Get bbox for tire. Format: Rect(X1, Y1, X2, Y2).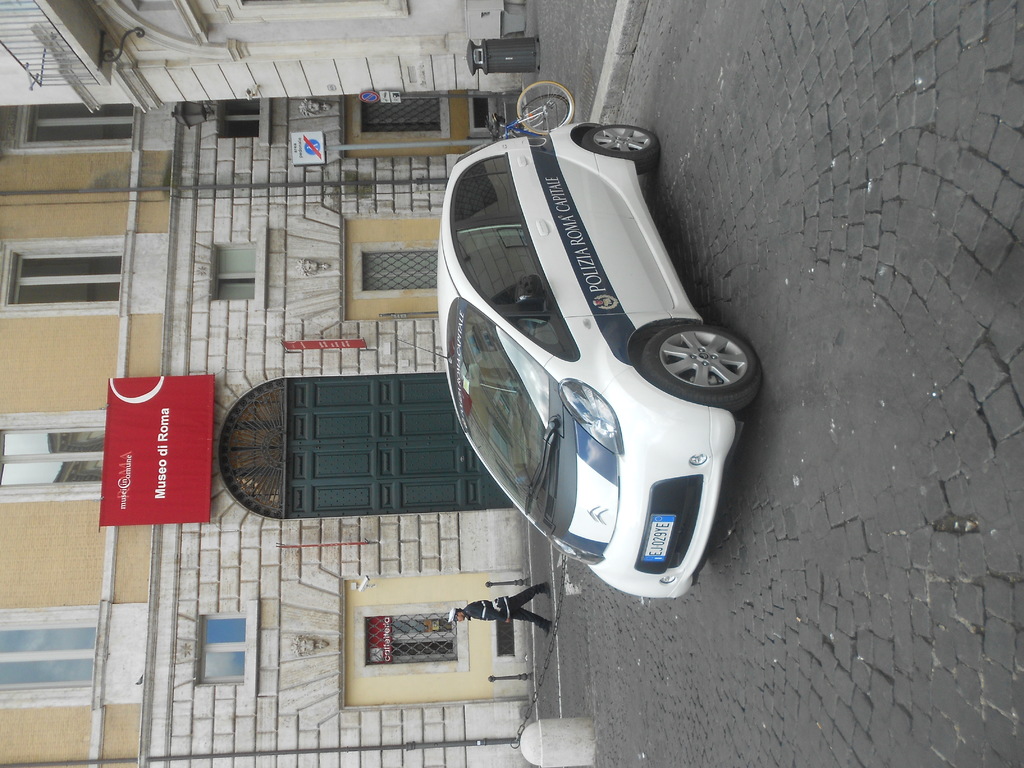
Rect(516, 81, 575, 134).
